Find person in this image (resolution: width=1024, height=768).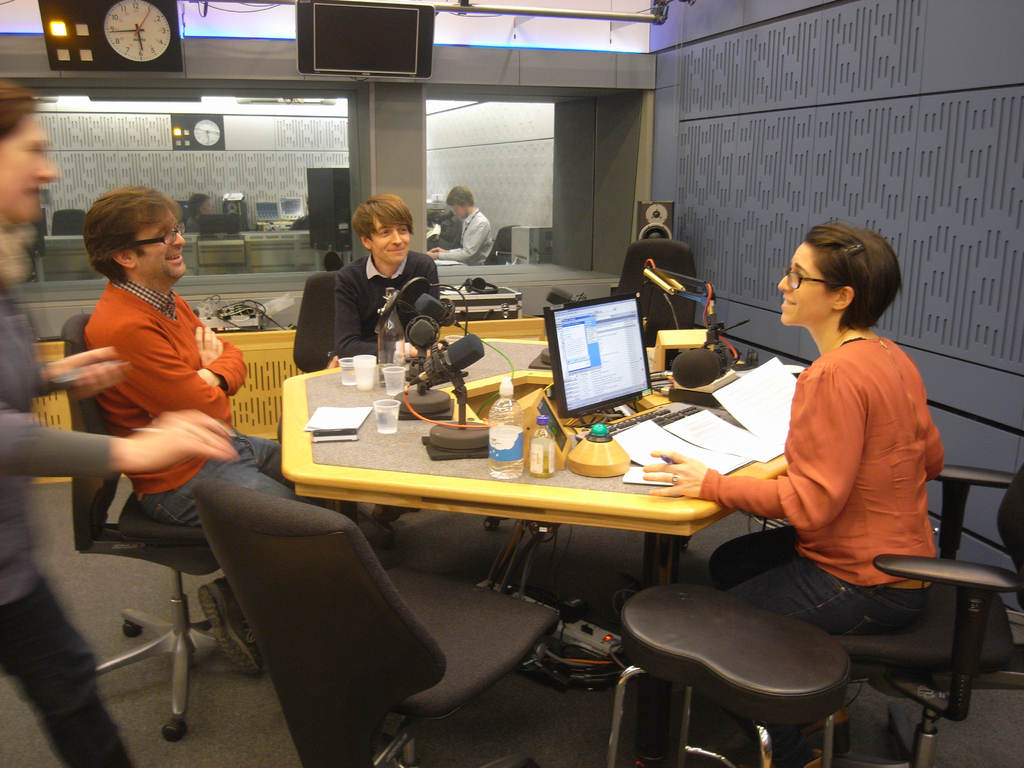
left=335, top=192, right=444, bottom=523.
